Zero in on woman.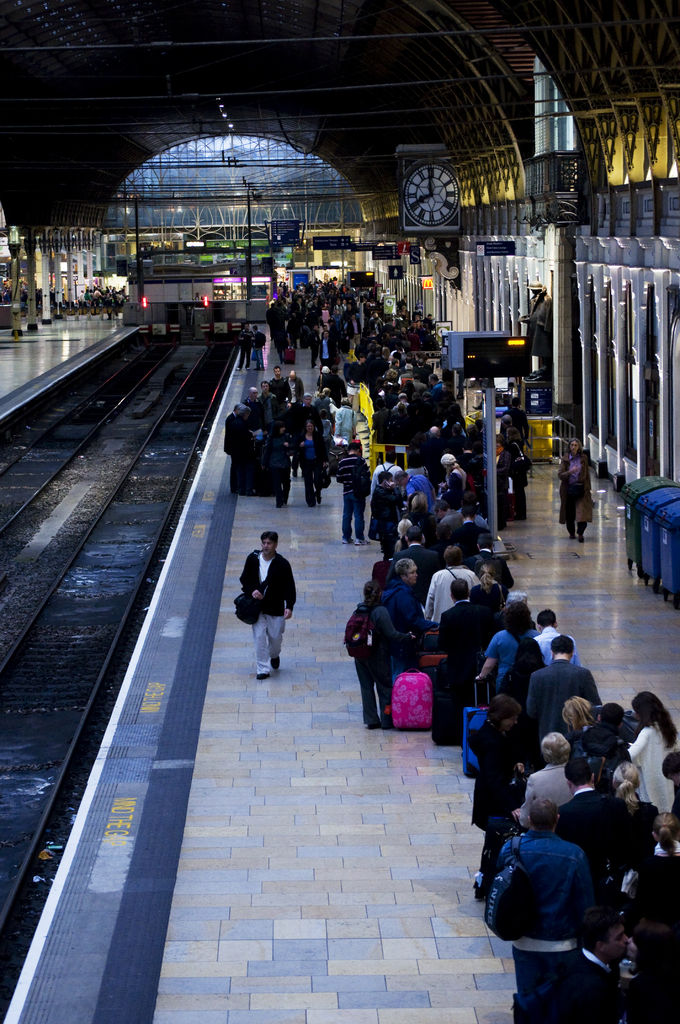
Zeroed in: bbox=[296, 417, 330, 509].
